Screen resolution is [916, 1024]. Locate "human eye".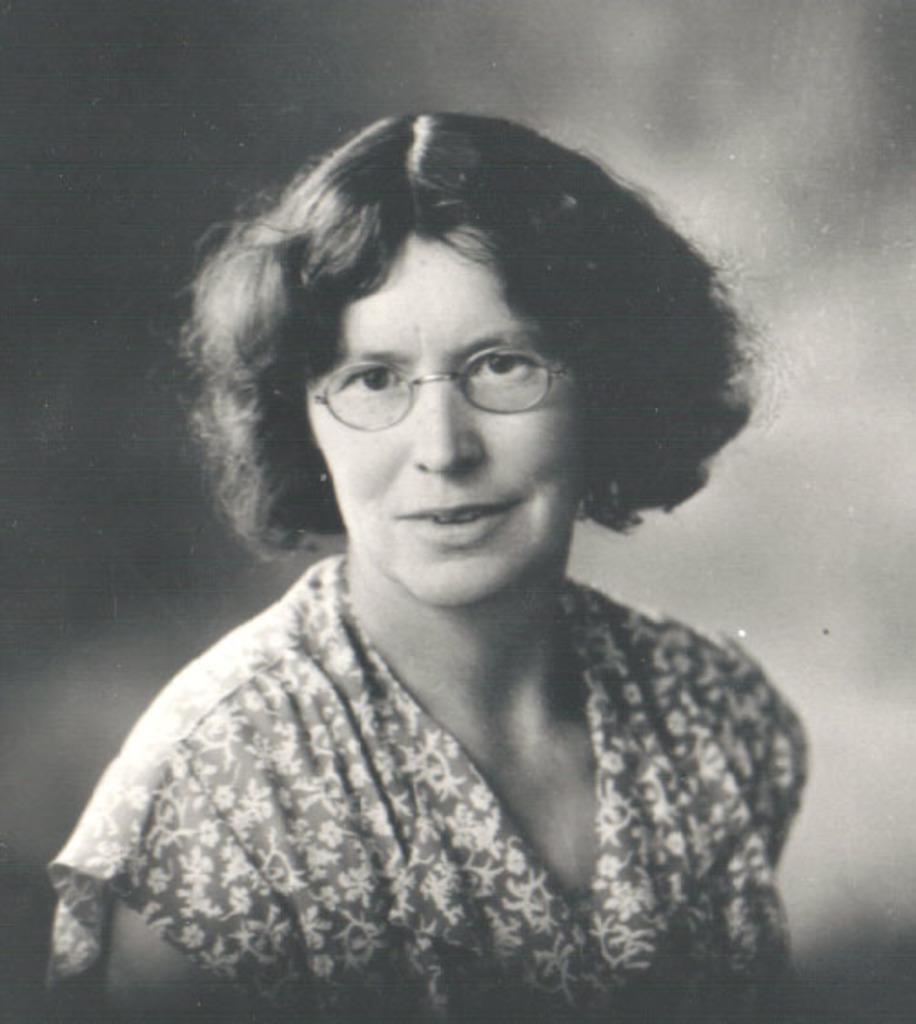
region(315, 324, 428, 426).
